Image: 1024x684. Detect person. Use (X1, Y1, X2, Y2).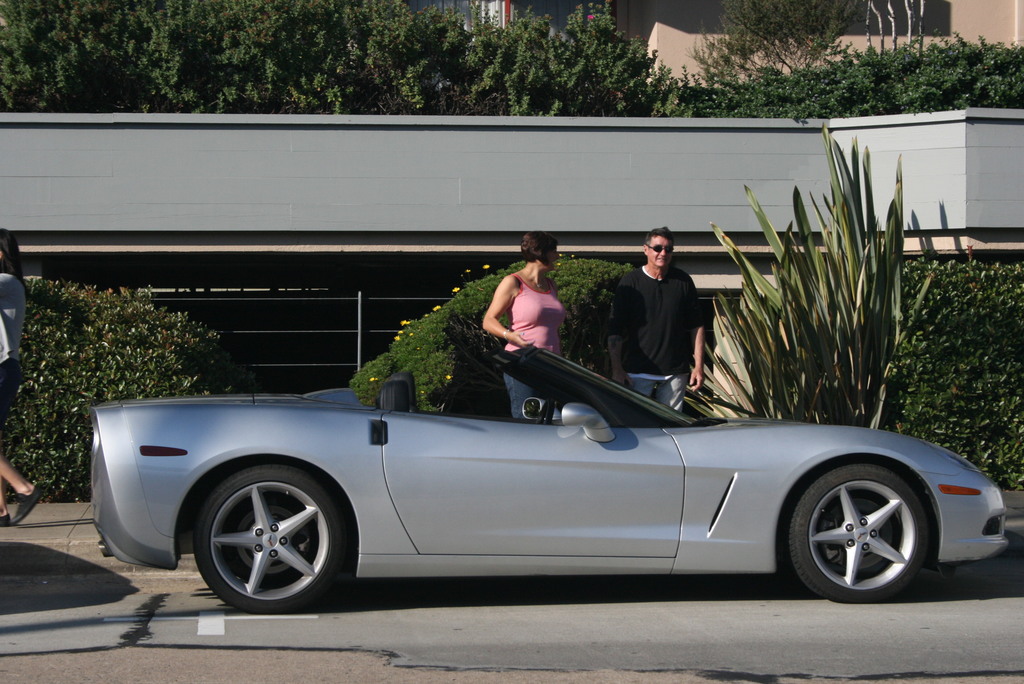
(605, 225, 705, 413).
